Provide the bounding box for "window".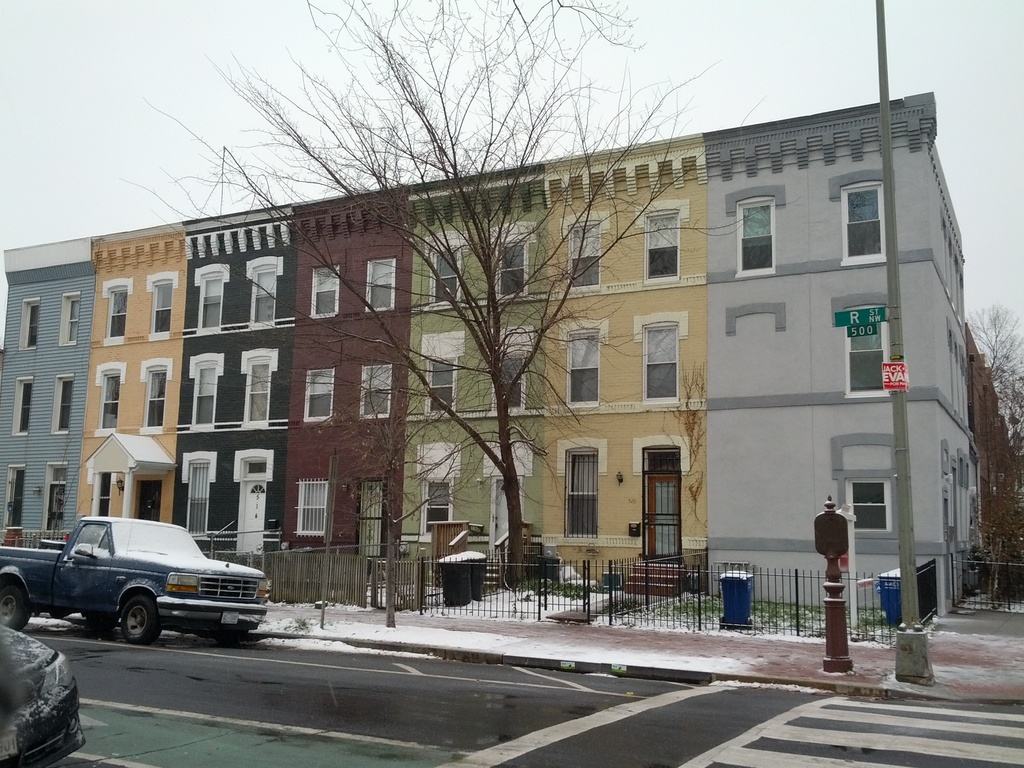
bbox=[564, 448, 599, 540].
